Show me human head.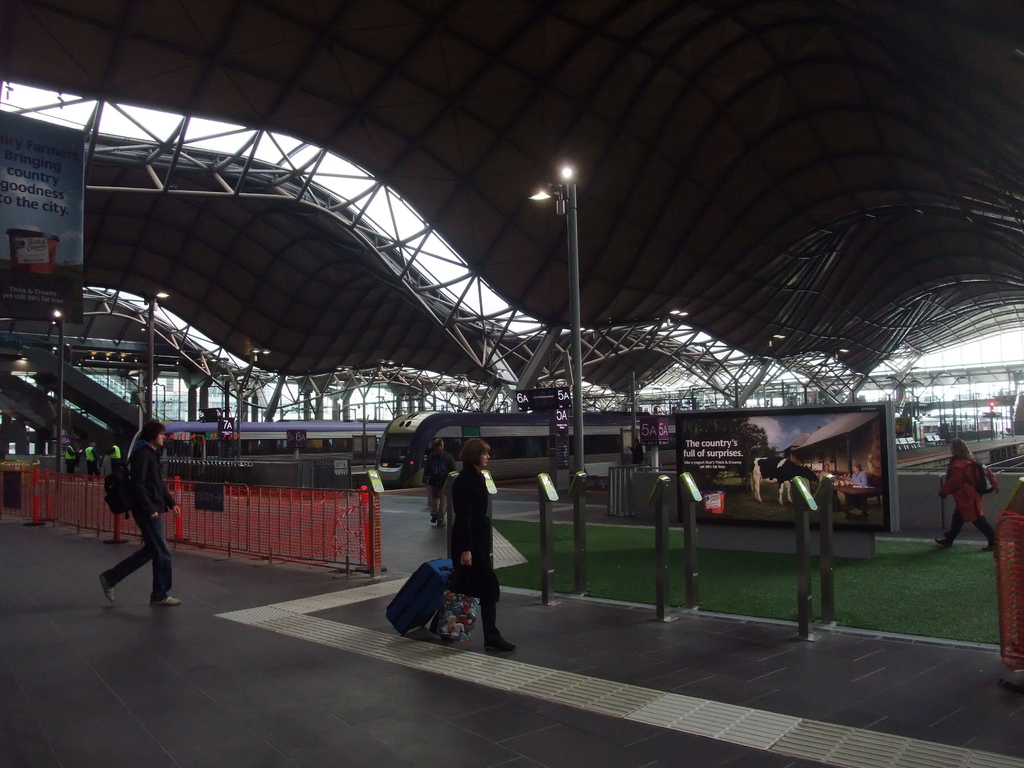
human head is here: (left=140, top=420, right=167, bottom=447).
